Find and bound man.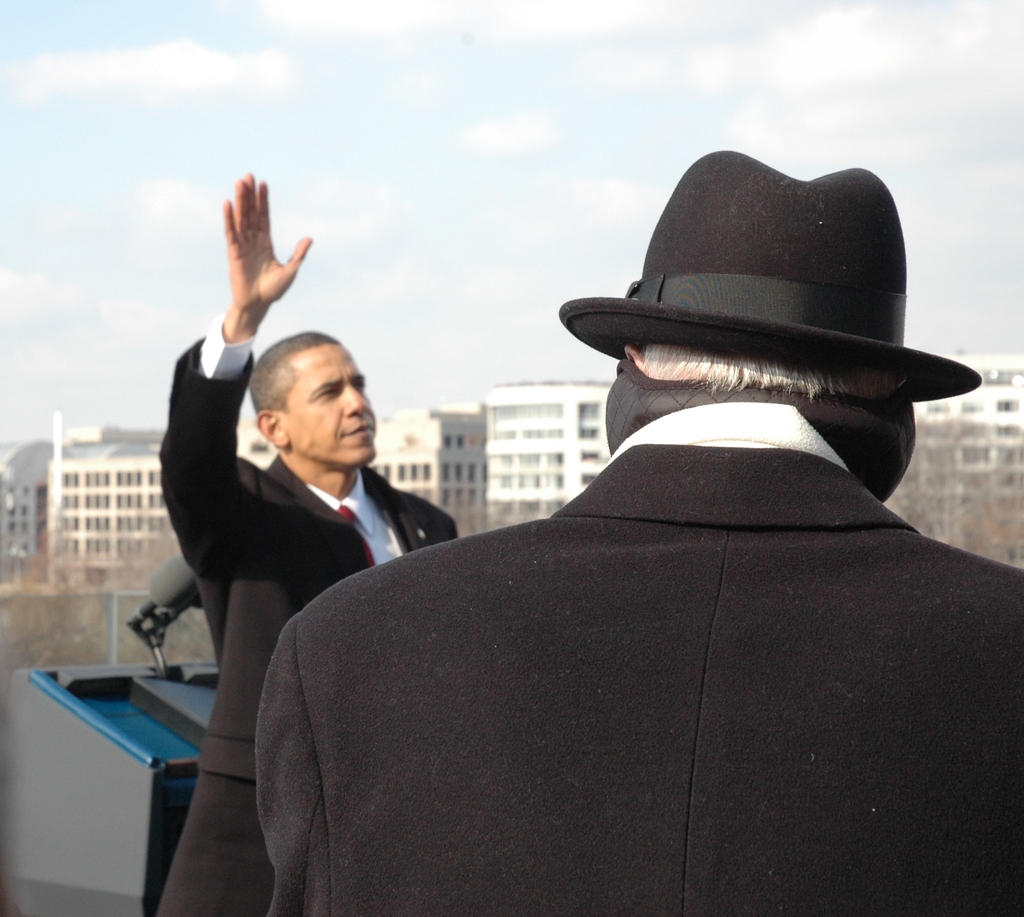
Bound: x1=237, y1=152, x2=1023, y2=904.
